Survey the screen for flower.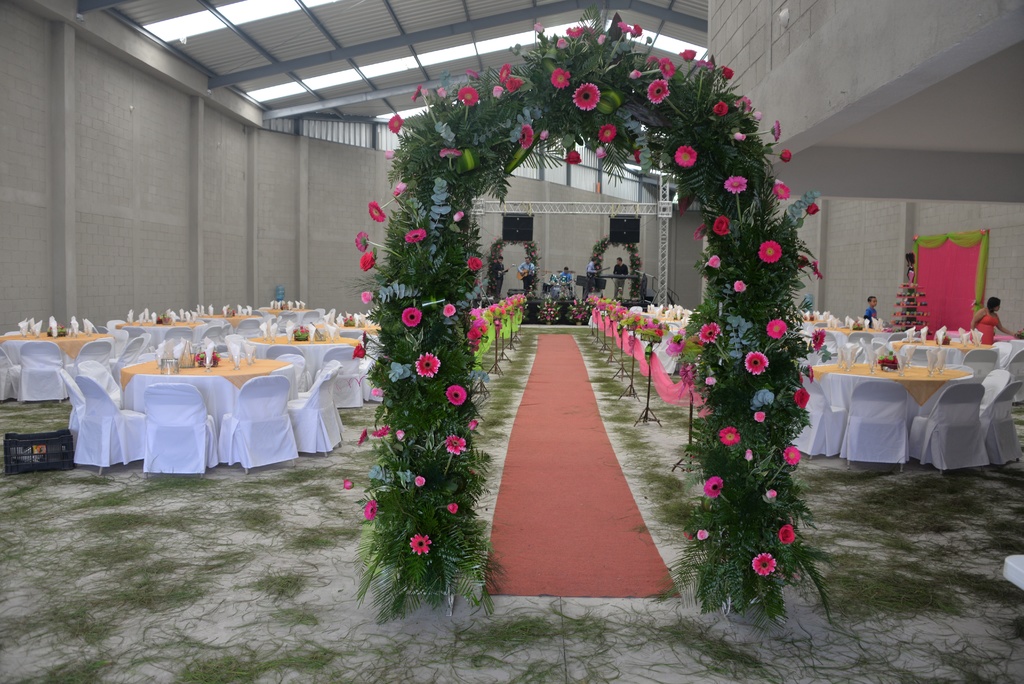
Survey found: Rect(457, 88, 479, 107).
